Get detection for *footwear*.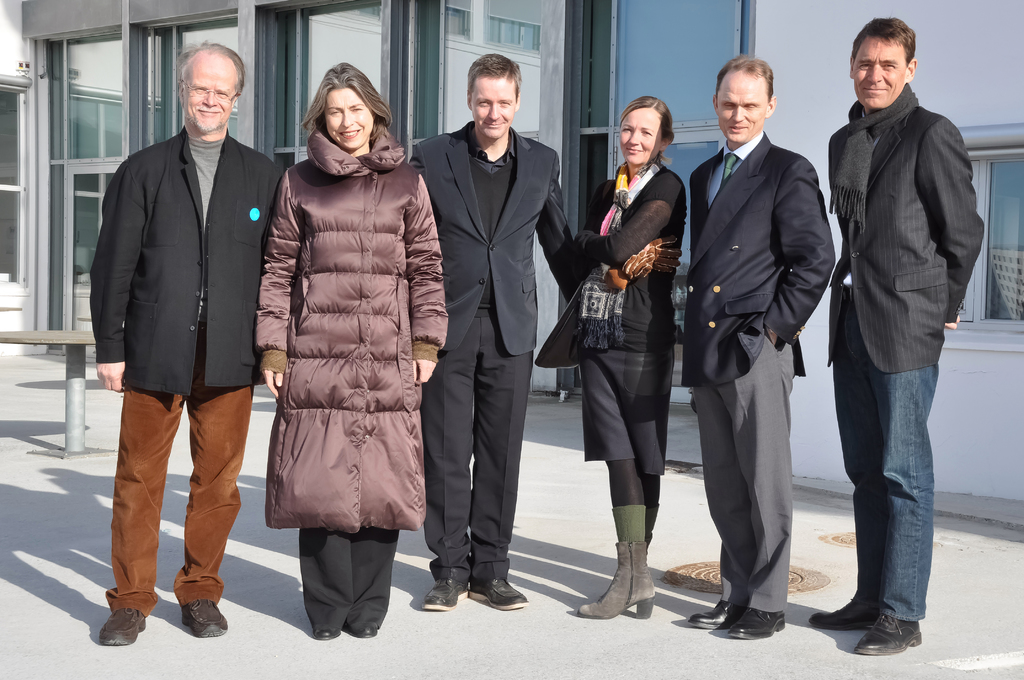
Detection: box(854, 606, 921, 654).
